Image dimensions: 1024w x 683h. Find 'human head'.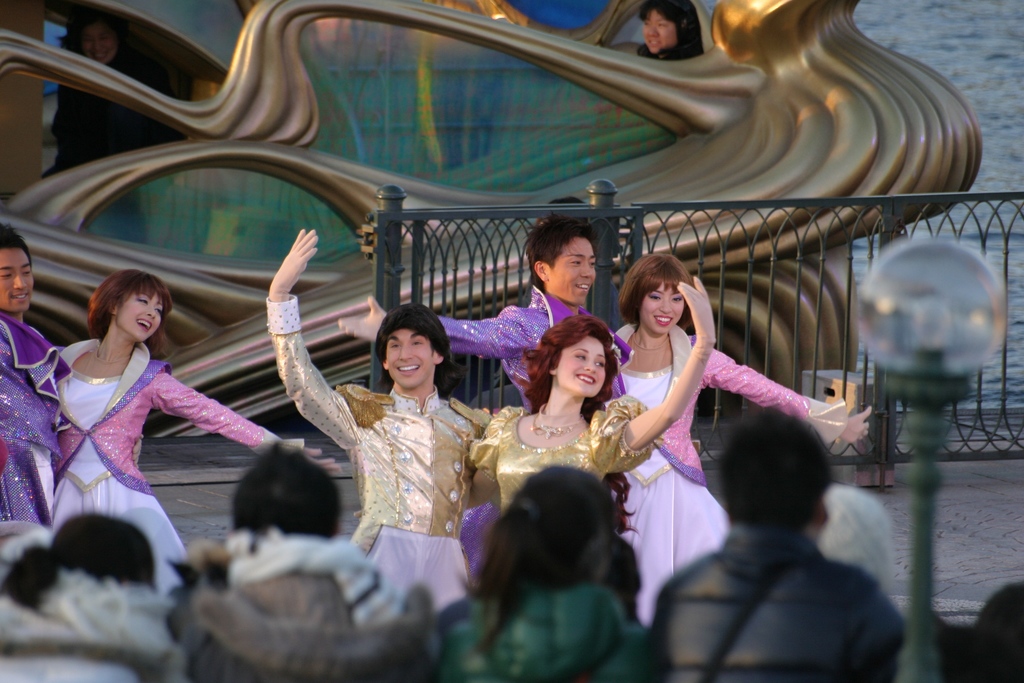
crop(46, 509, 163, 602).
